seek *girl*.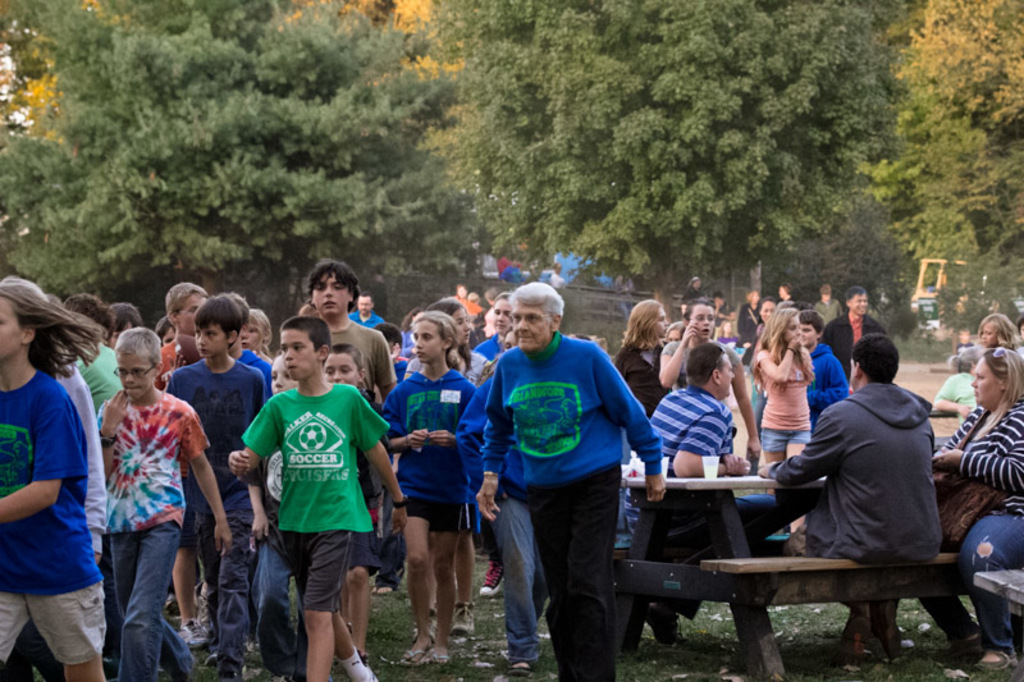
[x1=936, y1=353, x2=1023, y2=665].
